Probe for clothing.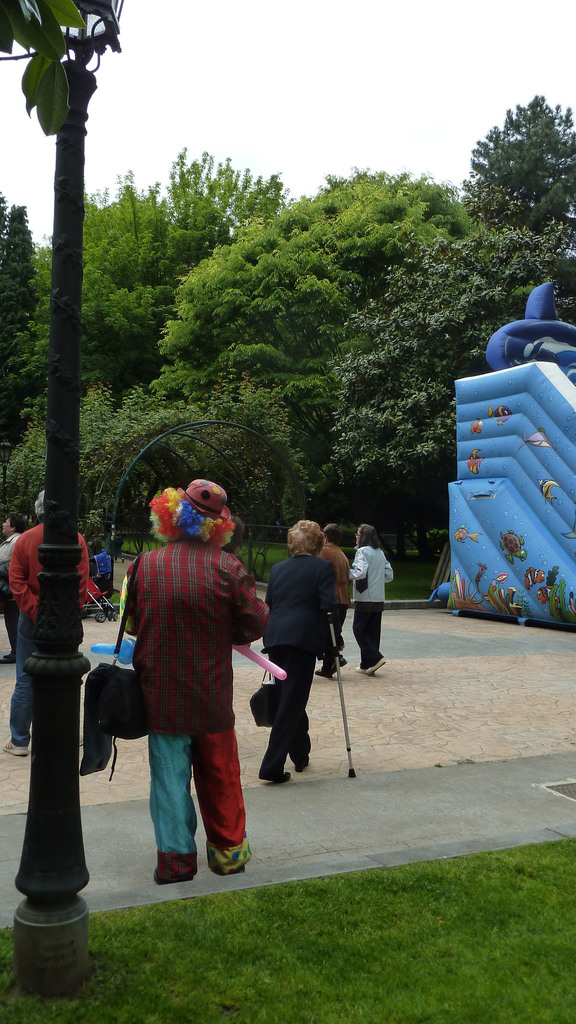
Probe result: 314:541:348:671.
